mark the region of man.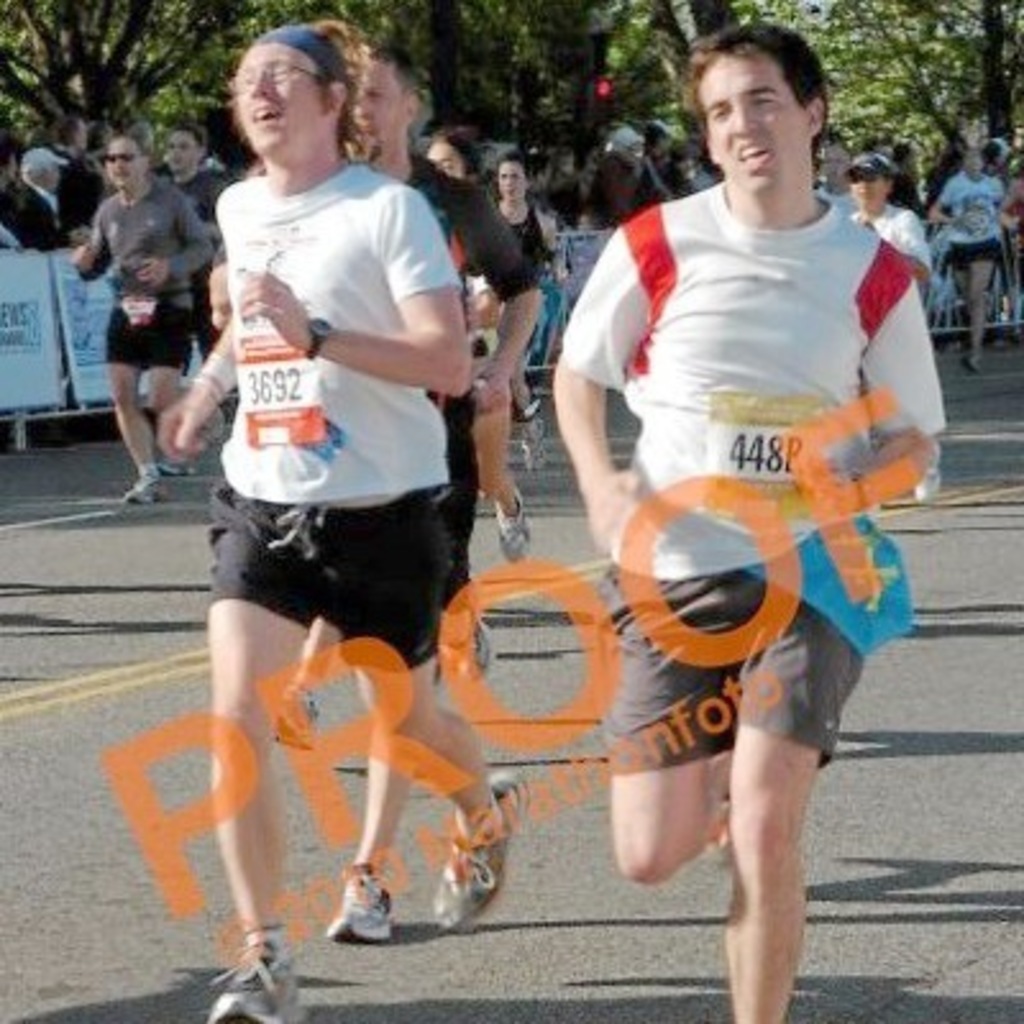
Region: Rect(5, 151, 69, 259).
